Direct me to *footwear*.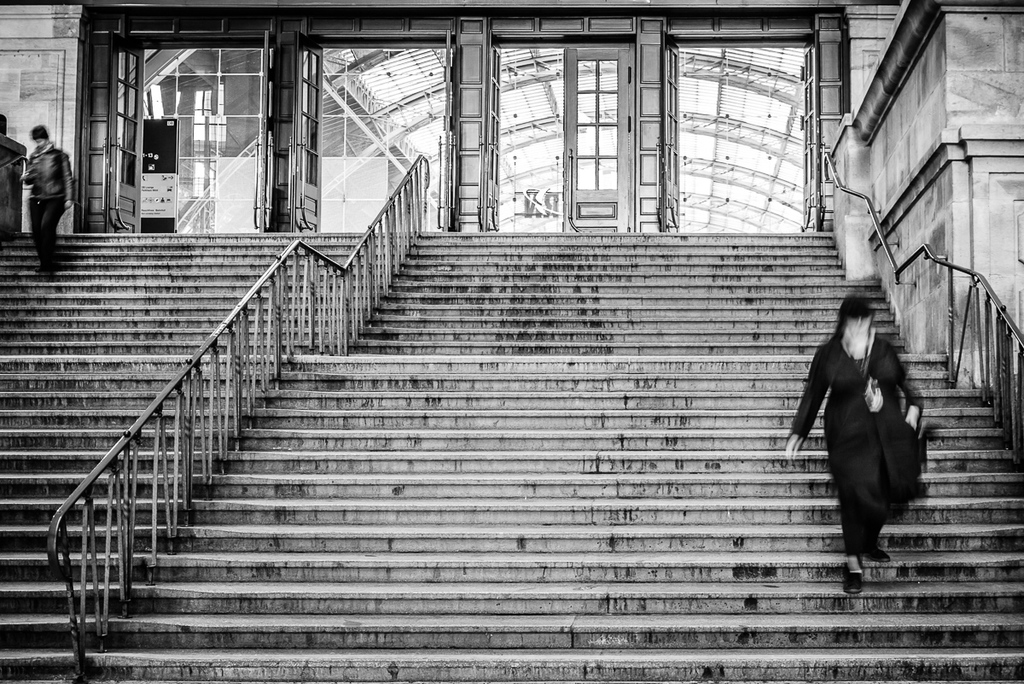
Direction: region(866, 544, 893, 565).
